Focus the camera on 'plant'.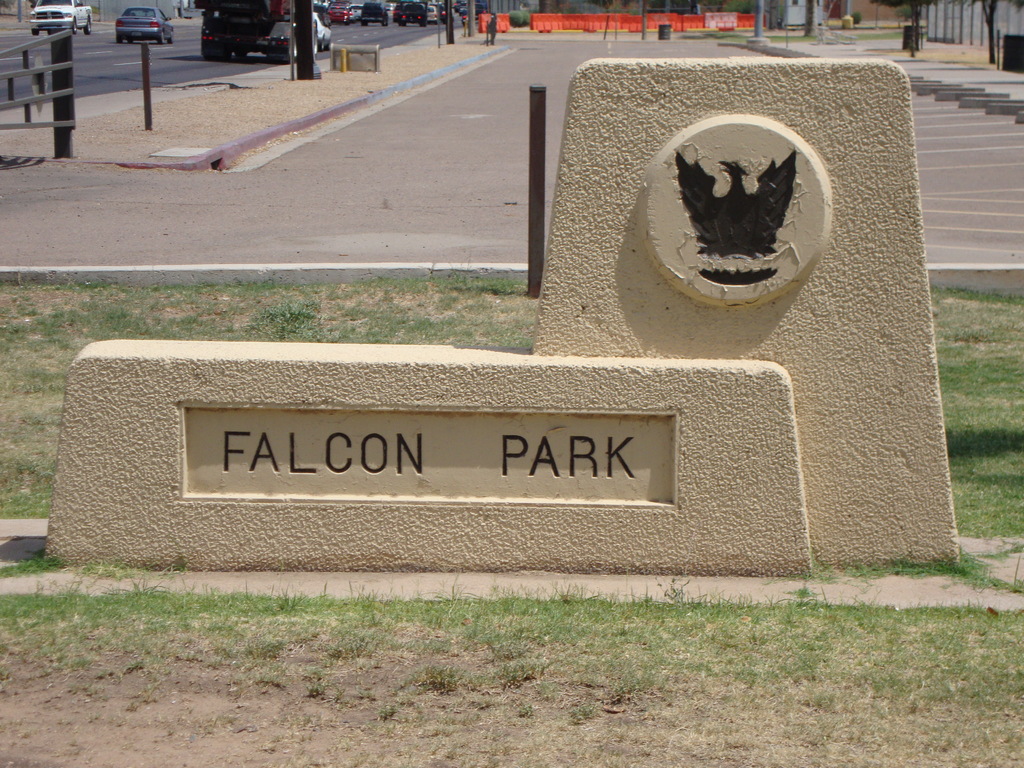
Focus region: {"left": 655, "top": 575, "right": 688, "bottom": 602}.
